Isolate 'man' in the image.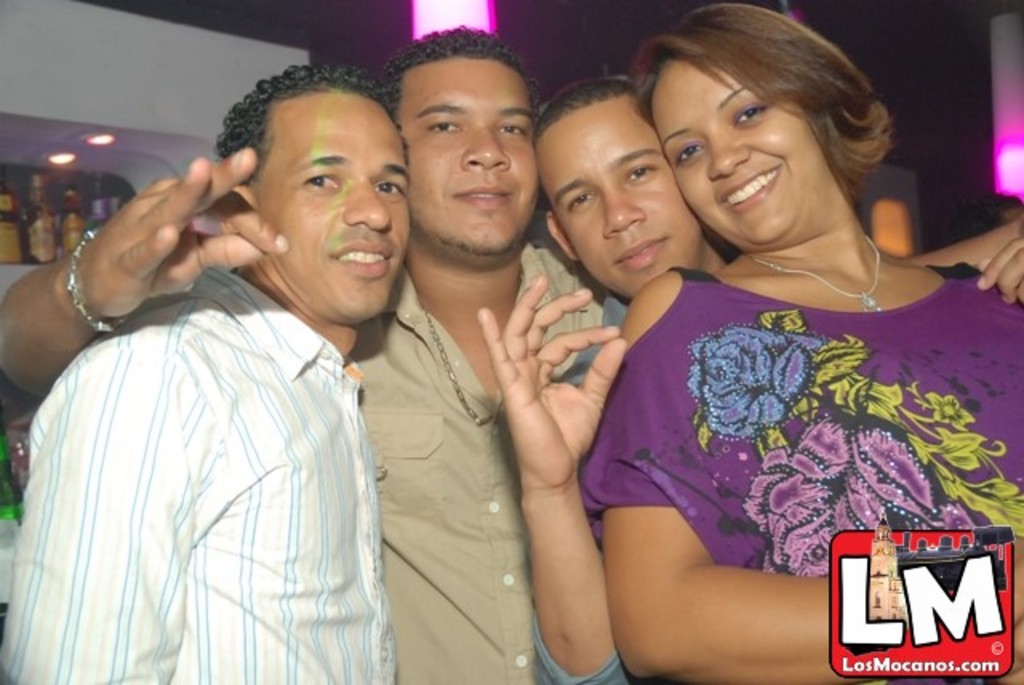
Isolated region: crop(462, 70, 1022, 679).
